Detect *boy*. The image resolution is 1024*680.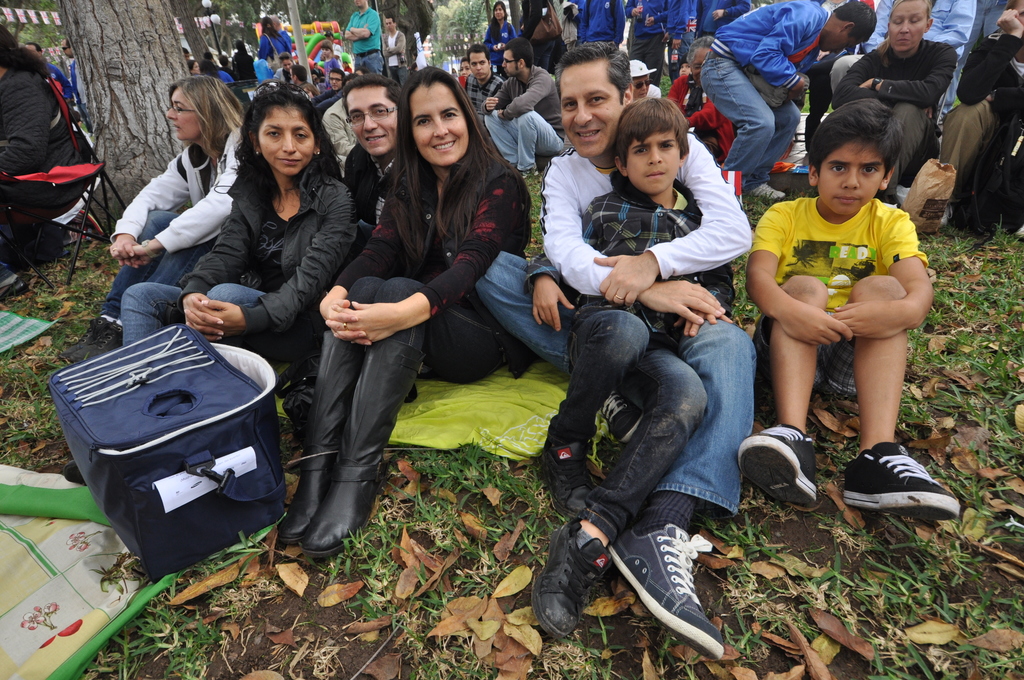
left=518, top=99, right=739, bottom=638.
